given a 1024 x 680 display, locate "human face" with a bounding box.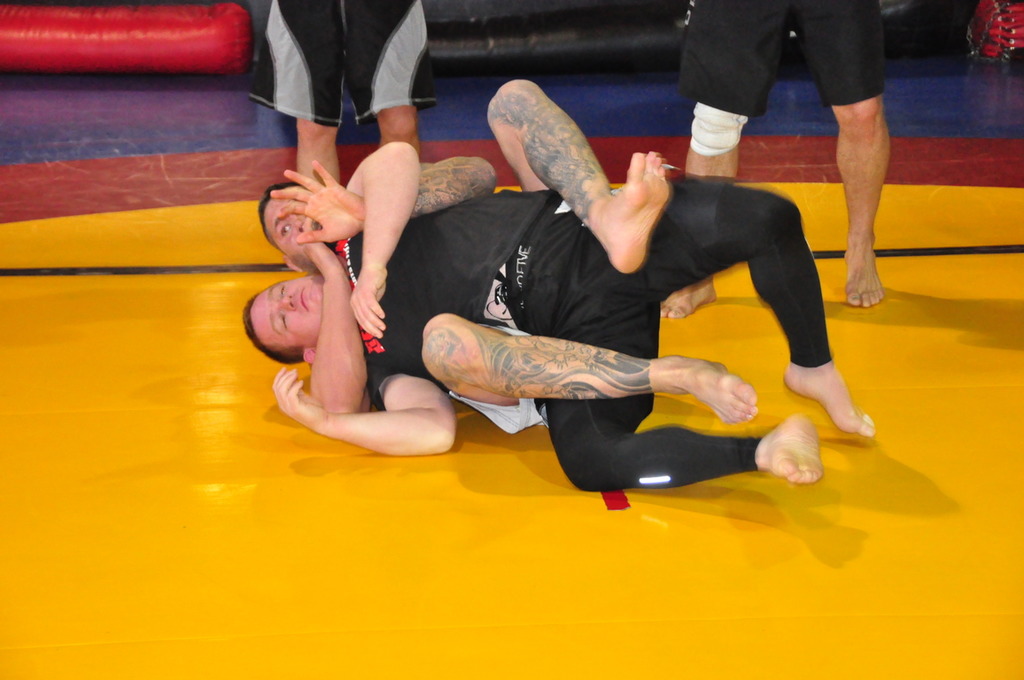
Located: box=[250, 275, 324, 347].
